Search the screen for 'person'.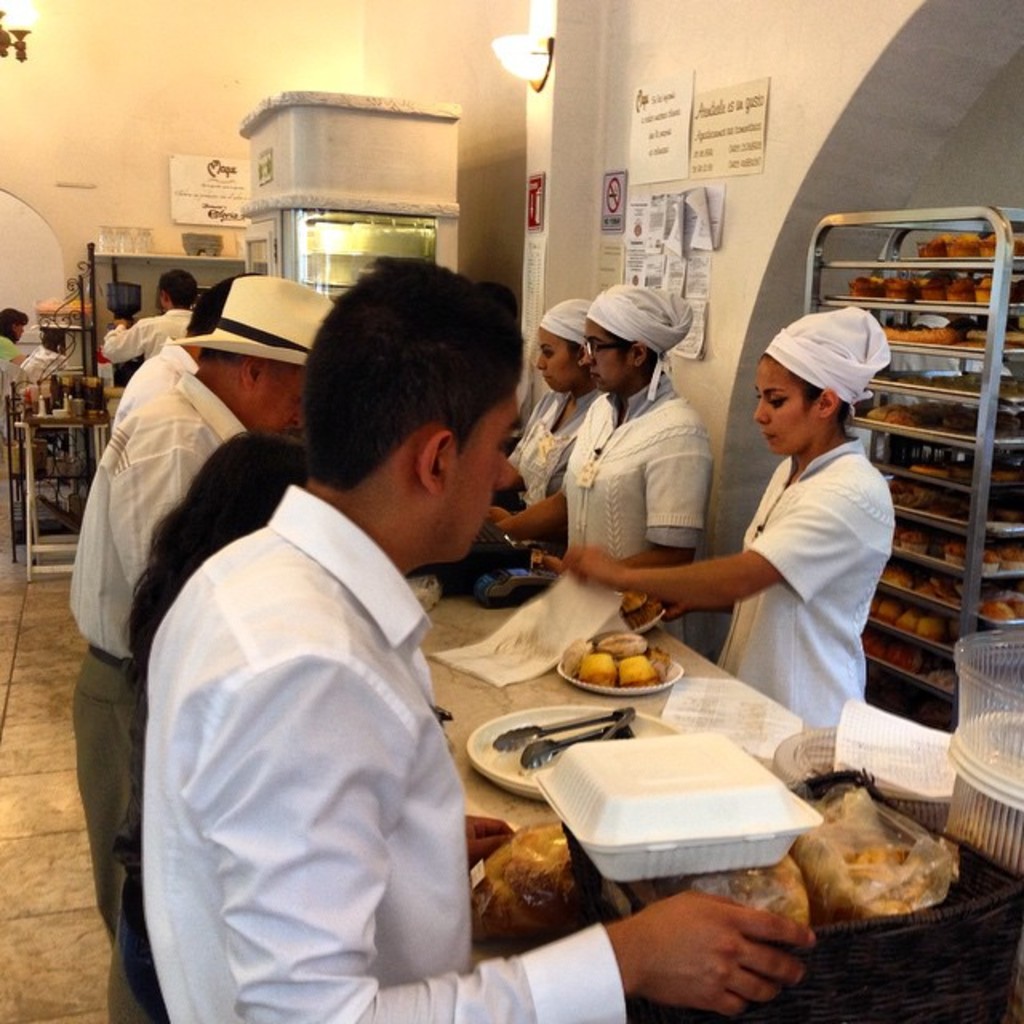
Found at 0/306/30/374.
